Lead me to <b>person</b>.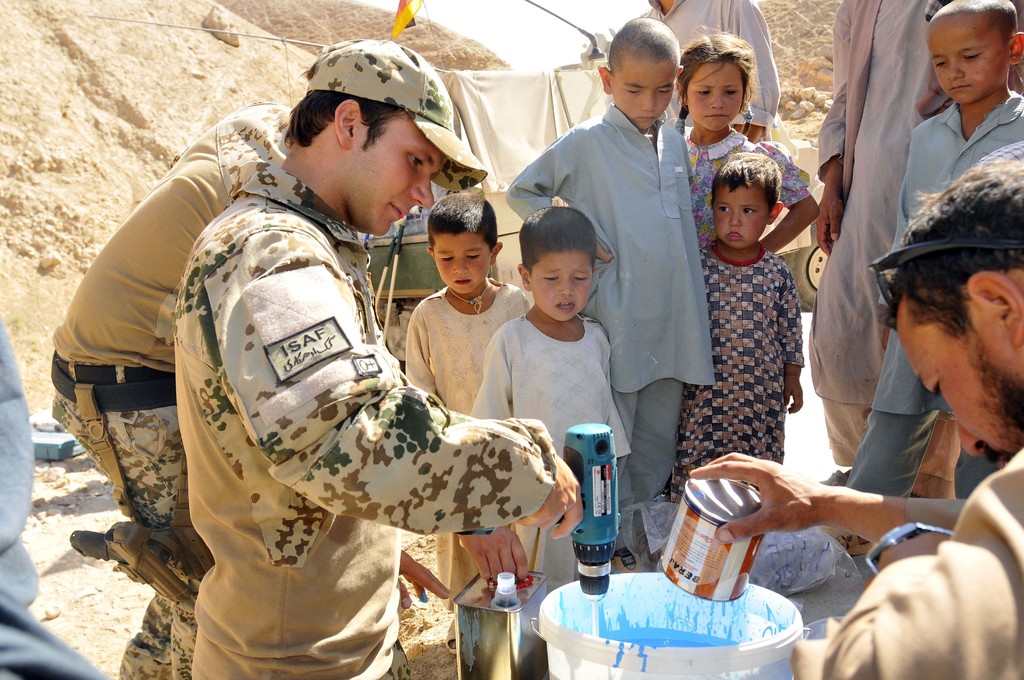
Lead to (left=673, top=25, right=822, bottom=255).
